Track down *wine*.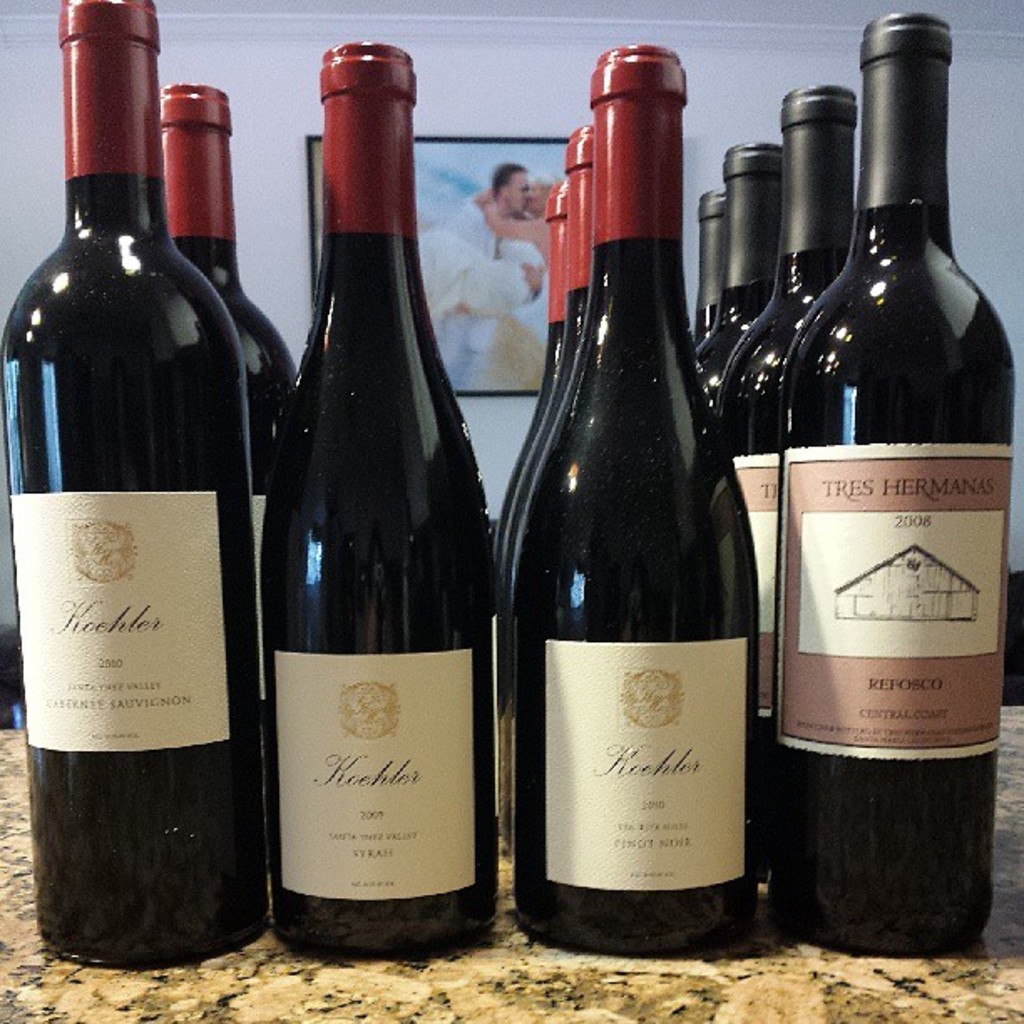
Tracked to detection(691, 182, 726, 340).
